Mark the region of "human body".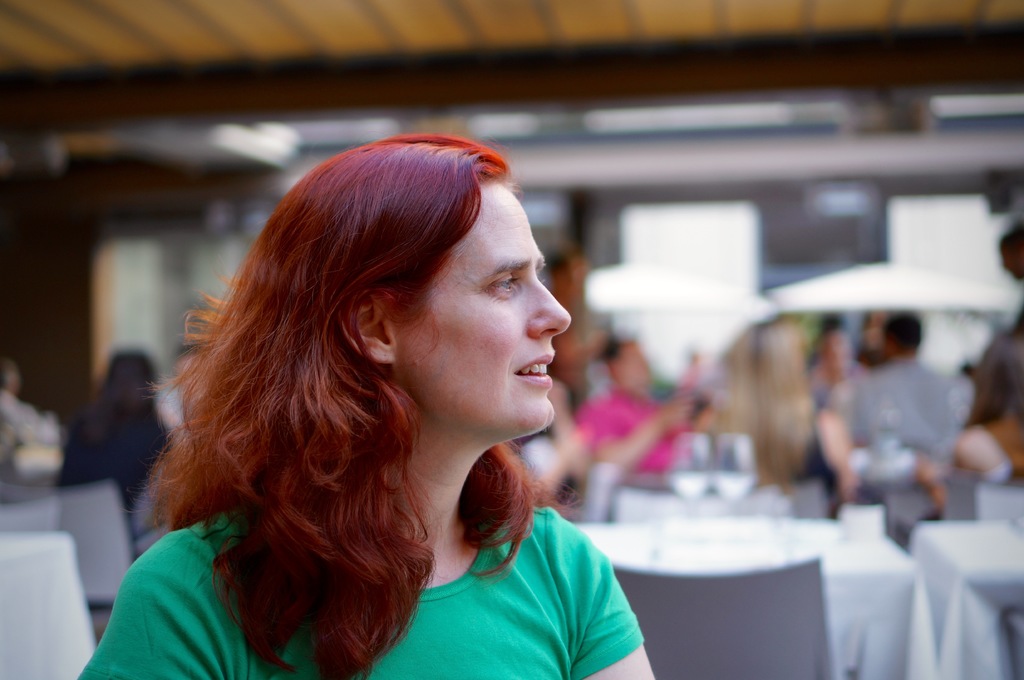
Region: bbox=(104, 146, 680, 664).
